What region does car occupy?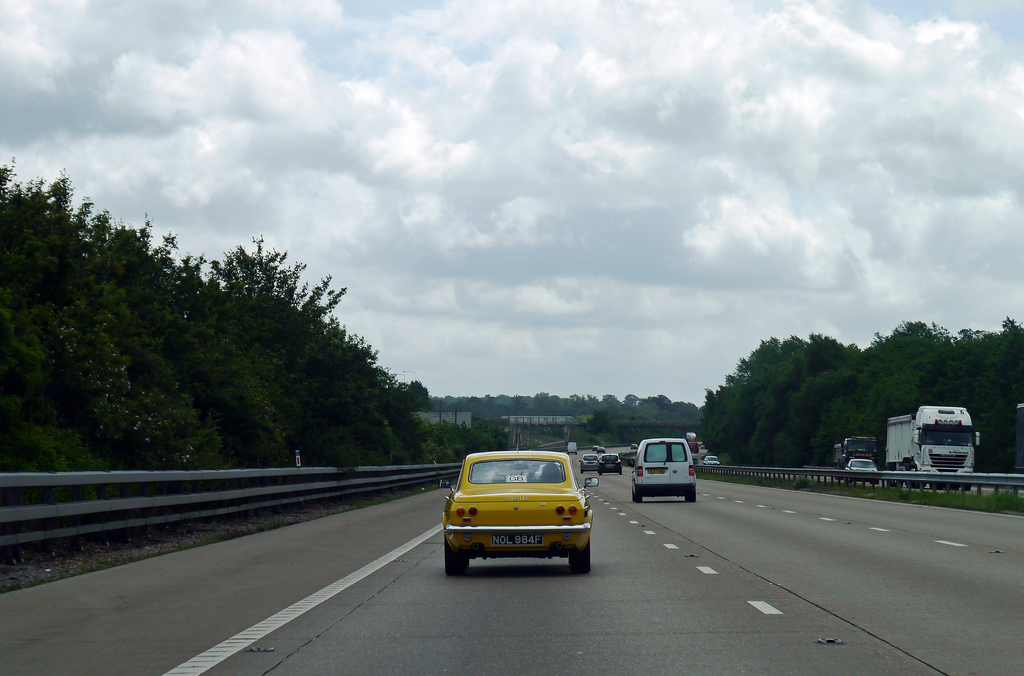
detection(842, 455, 877, 479).
